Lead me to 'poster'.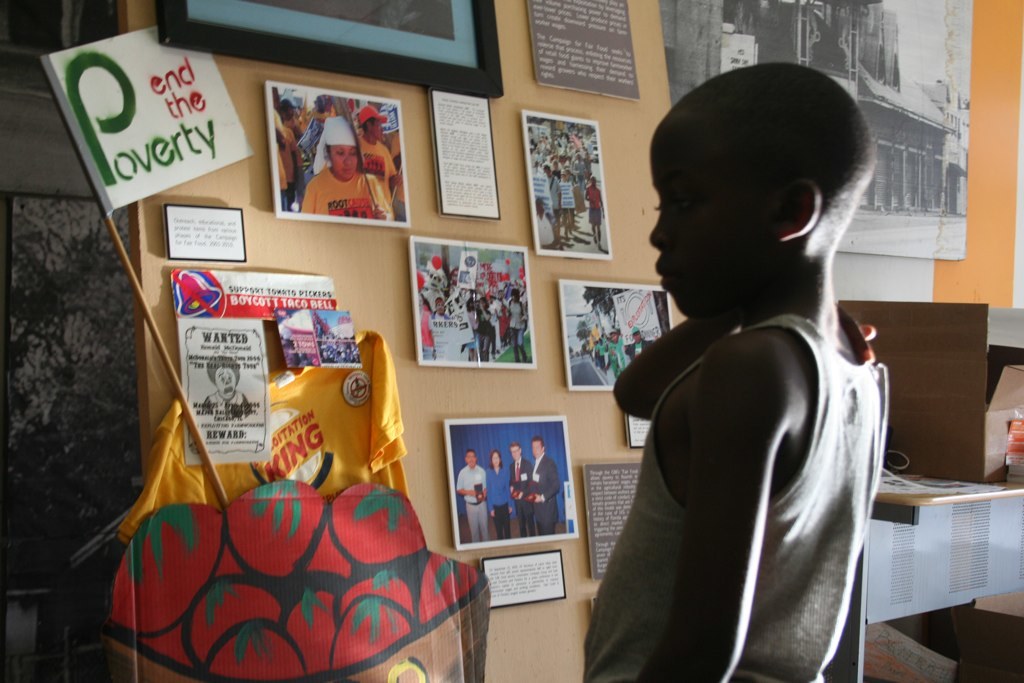
Lead to (526, 0, 642, 95).
